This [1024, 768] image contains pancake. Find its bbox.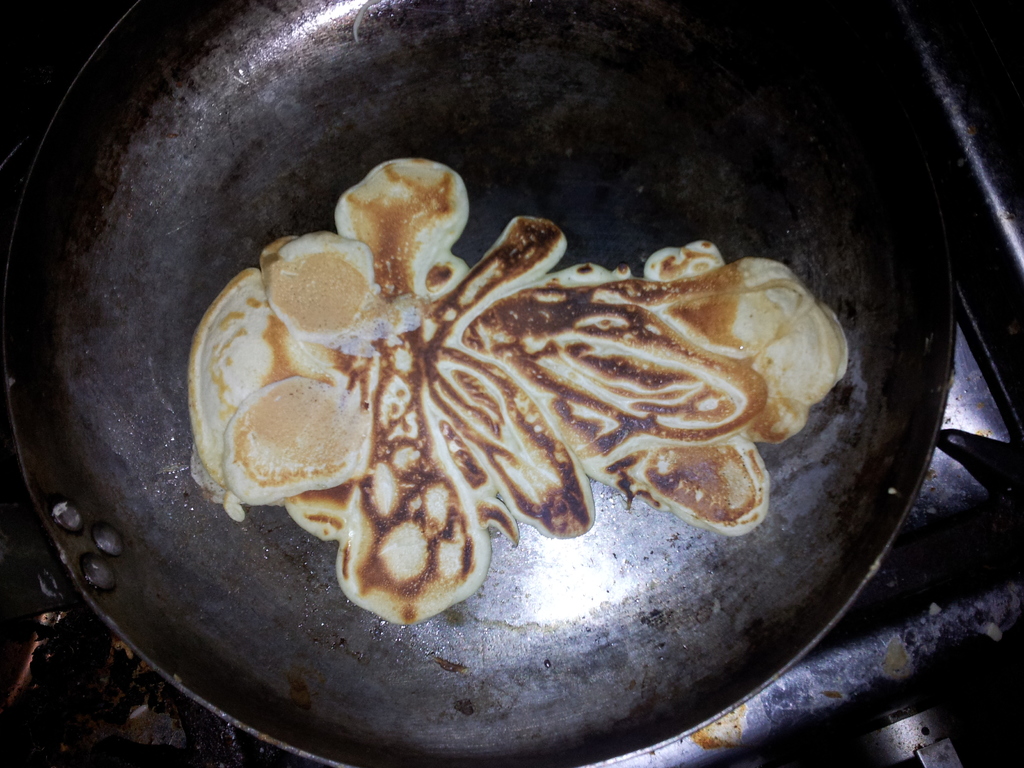
rect(196, 156, 840, 623).
